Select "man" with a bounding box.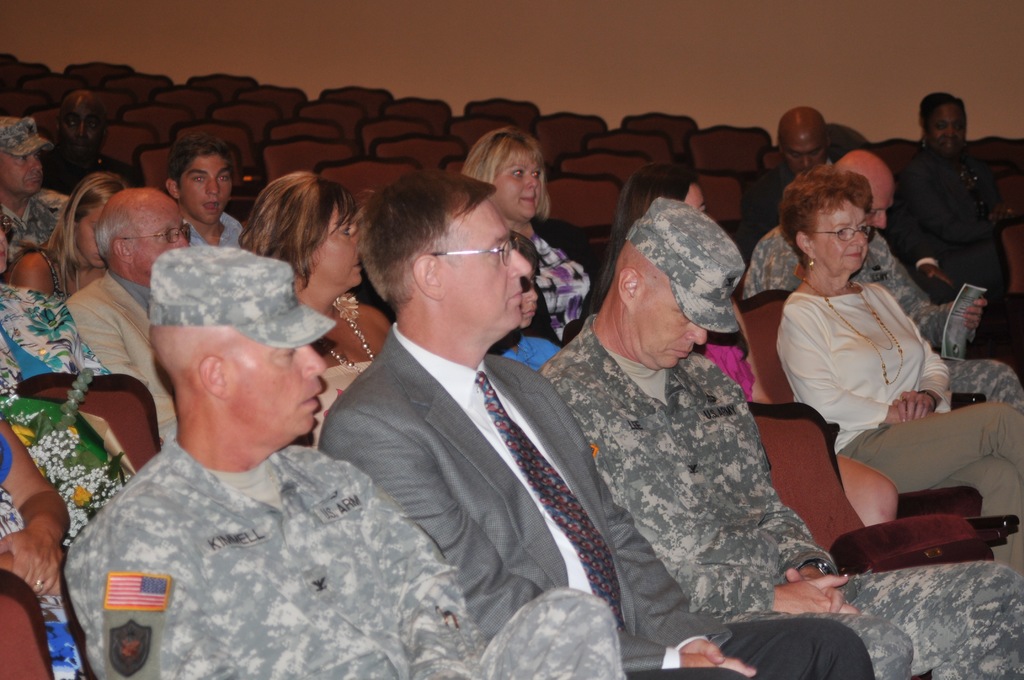
pyautogui.locateOnScreen(0, 114, 69, 261).
